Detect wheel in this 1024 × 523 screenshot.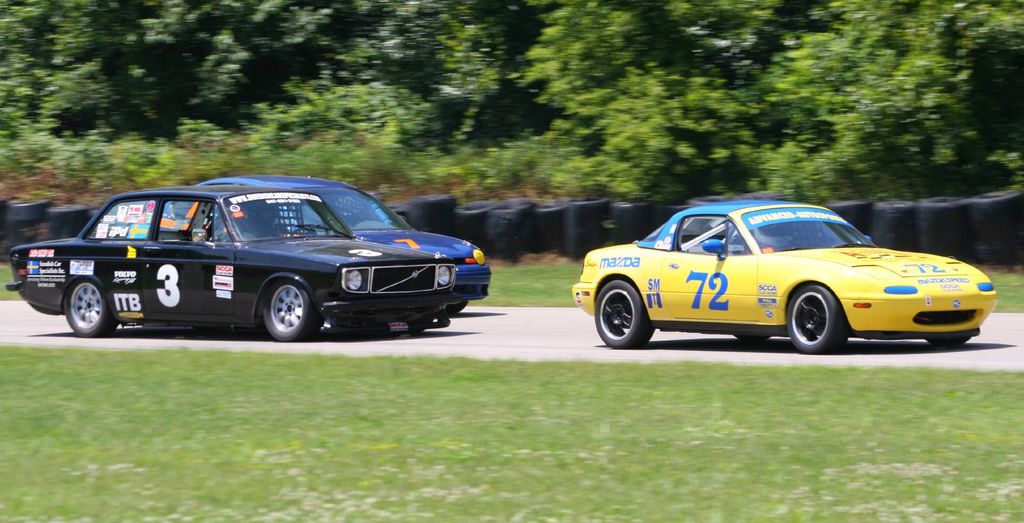
Detection: left=449, top=303, right=465, bottom=316.
